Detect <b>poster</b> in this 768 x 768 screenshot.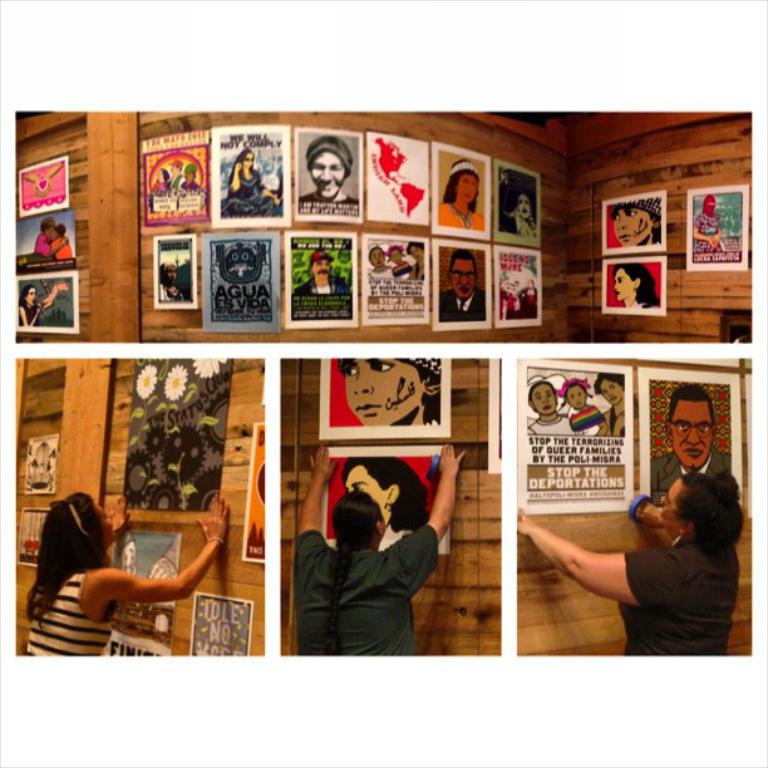
Detection: [685, 179, 750, 270].
